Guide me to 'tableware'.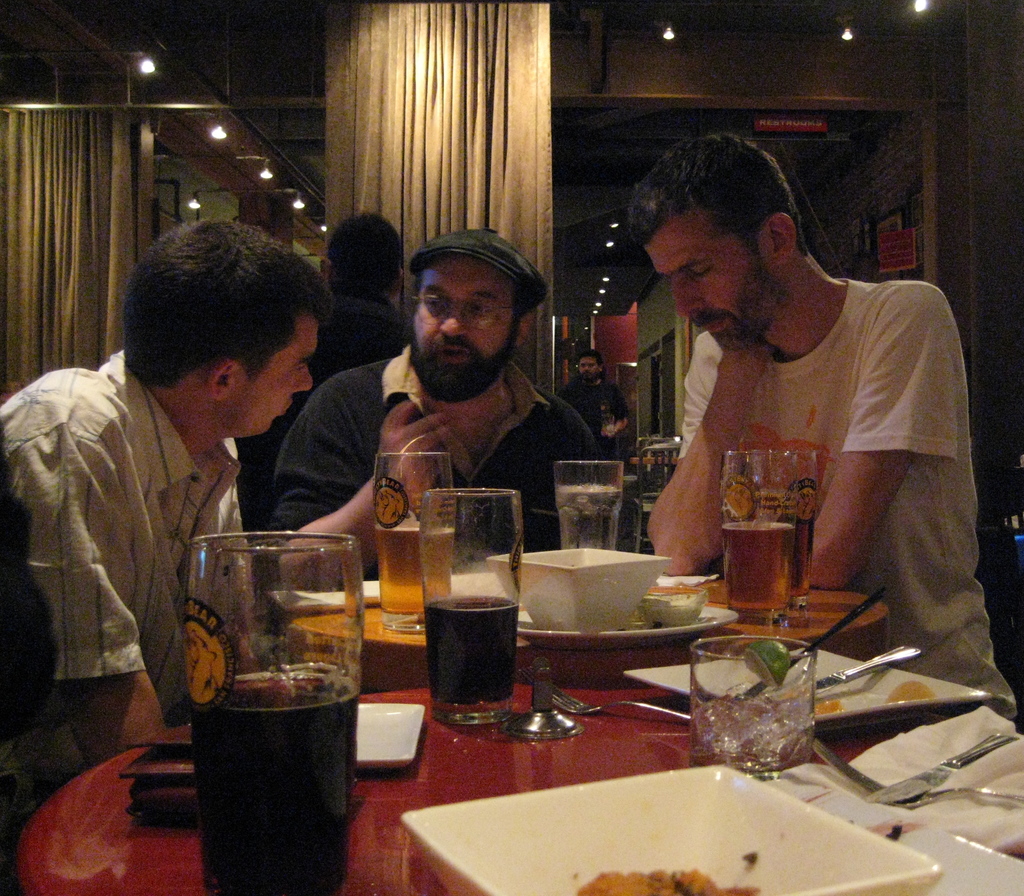
Guidance: x1=413, y1=482, x2=526, y2=729.
